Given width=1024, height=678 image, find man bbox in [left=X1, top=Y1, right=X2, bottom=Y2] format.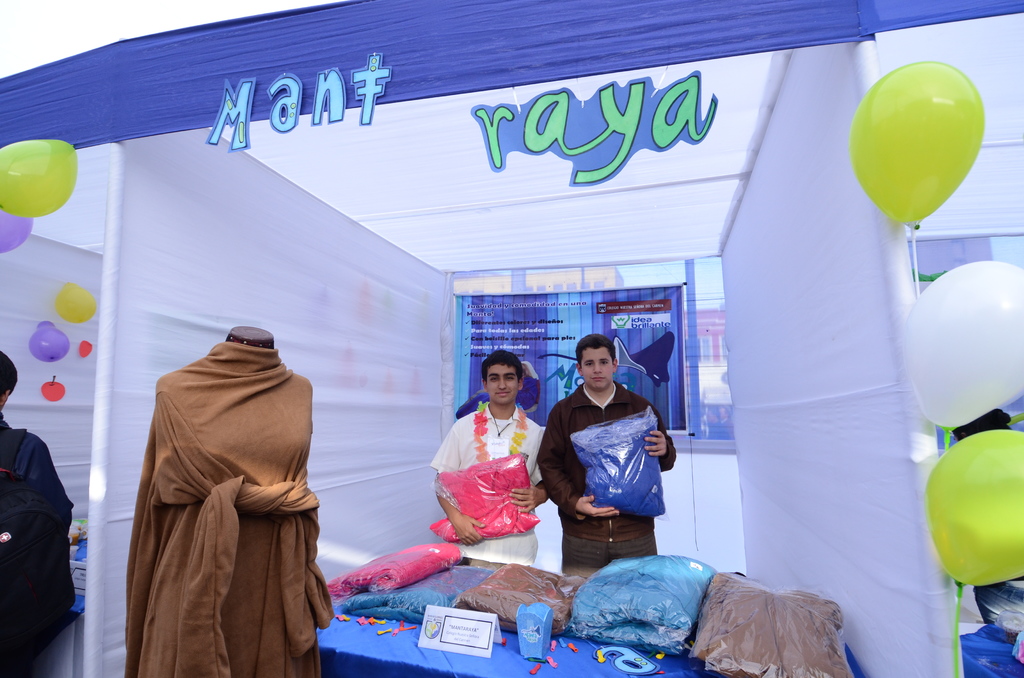
[left=431, top=351, right=557, bottom=565].
